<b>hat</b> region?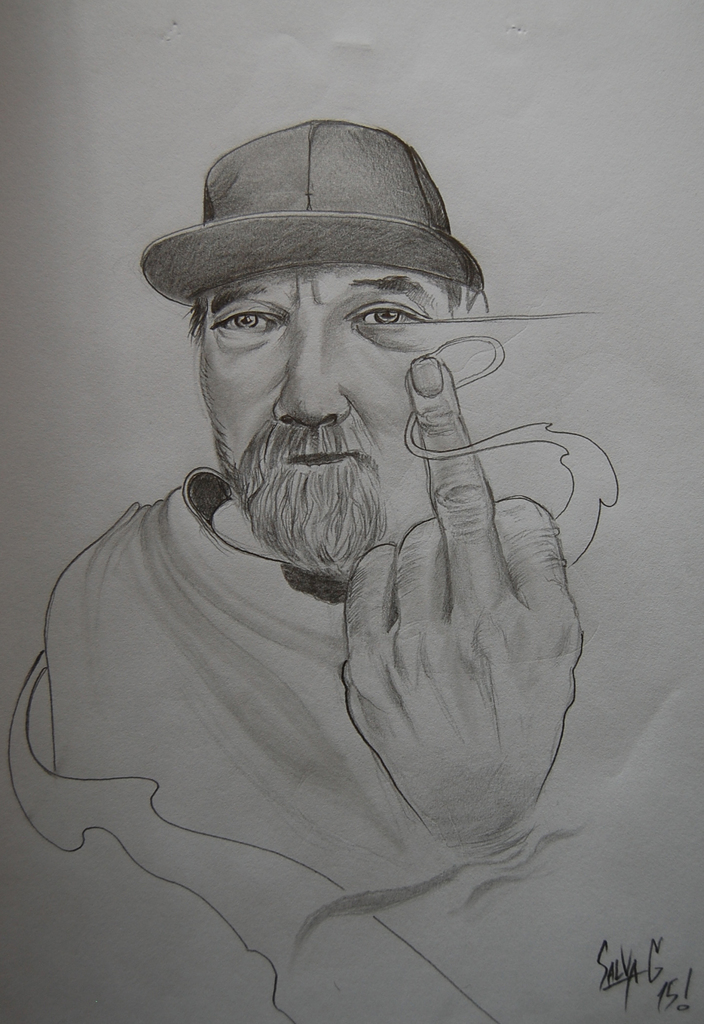
Rect(145, 114, 484, 308)
